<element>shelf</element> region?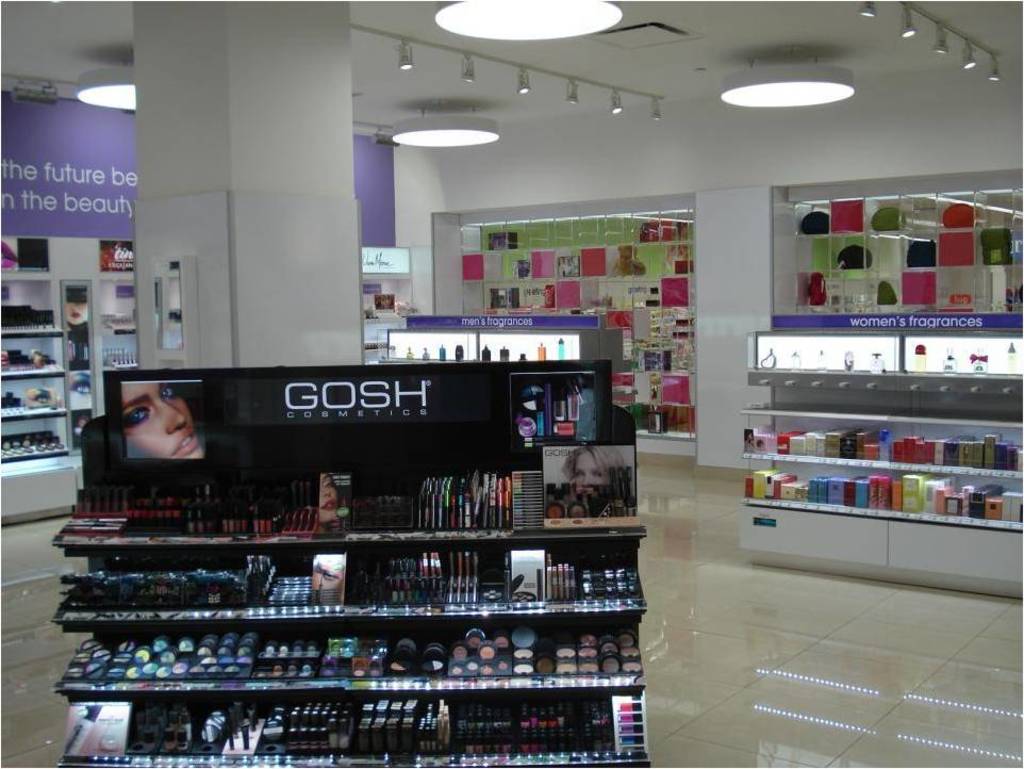
[left=360, top=277, right=414, bottom=364]
